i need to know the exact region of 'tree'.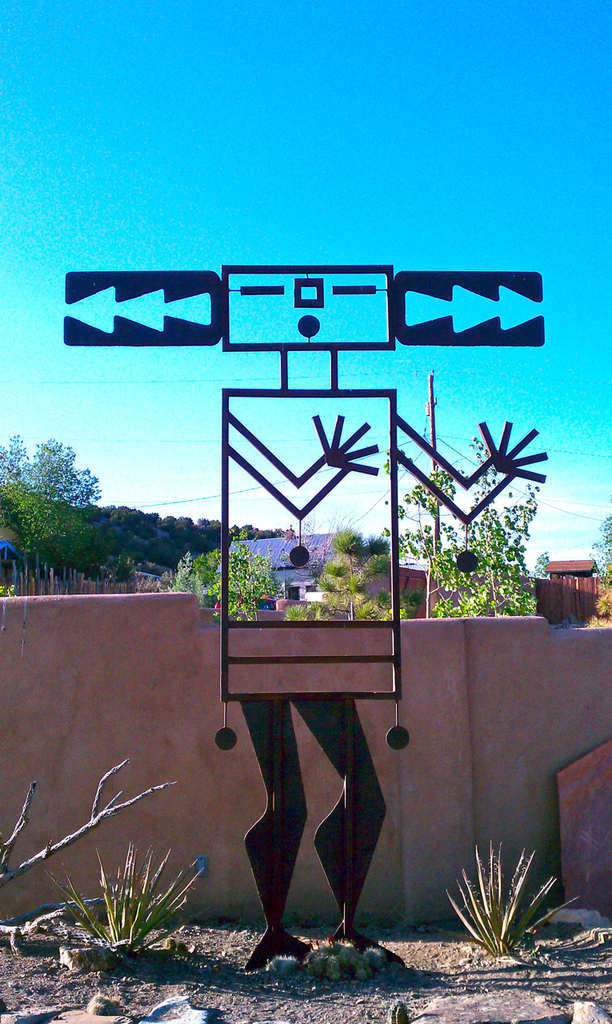
Region: rect(91, 484, 176, 568).
